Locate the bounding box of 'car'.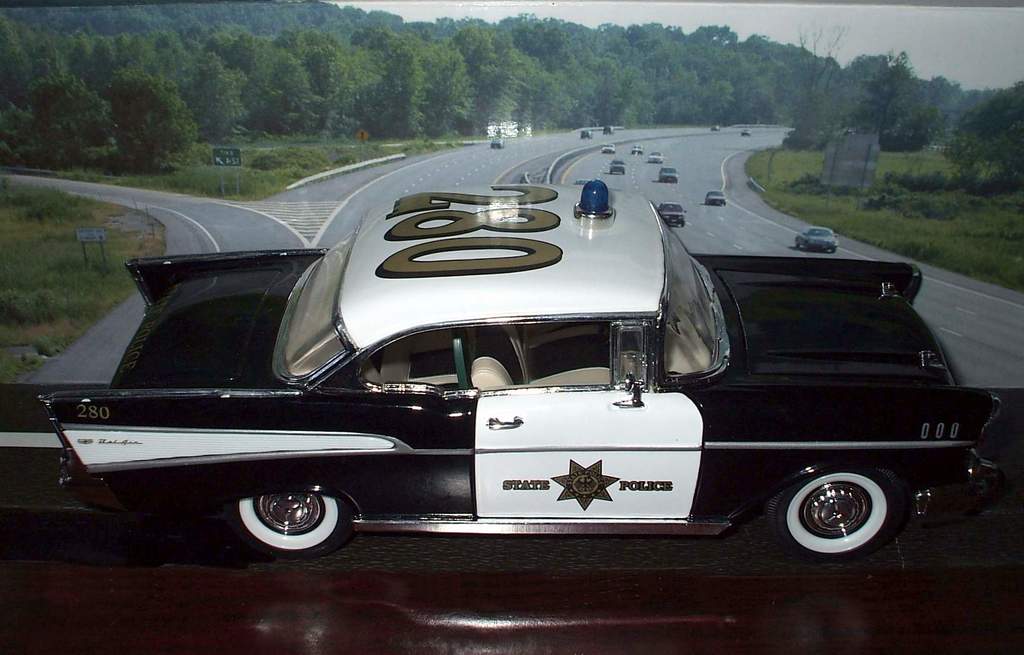
Bounding box: (x1=712, y1=125, x2=723, y2=131).
